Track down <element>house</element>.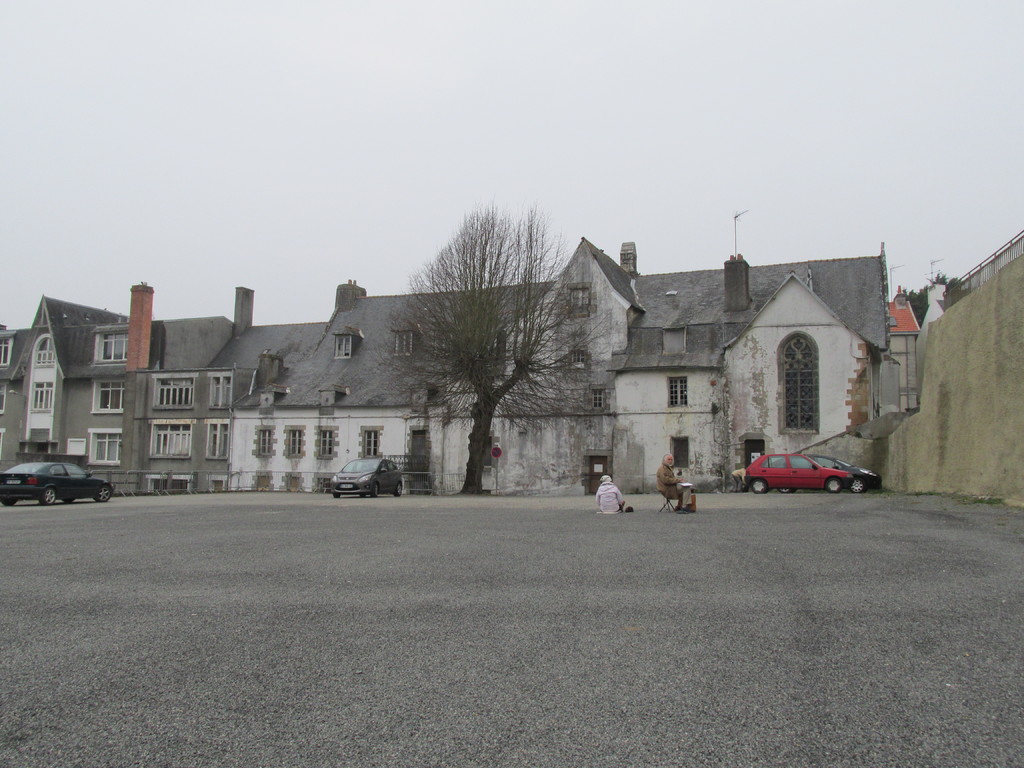
Tracked to x1=141 y1=311 x2=225 y2=499.
